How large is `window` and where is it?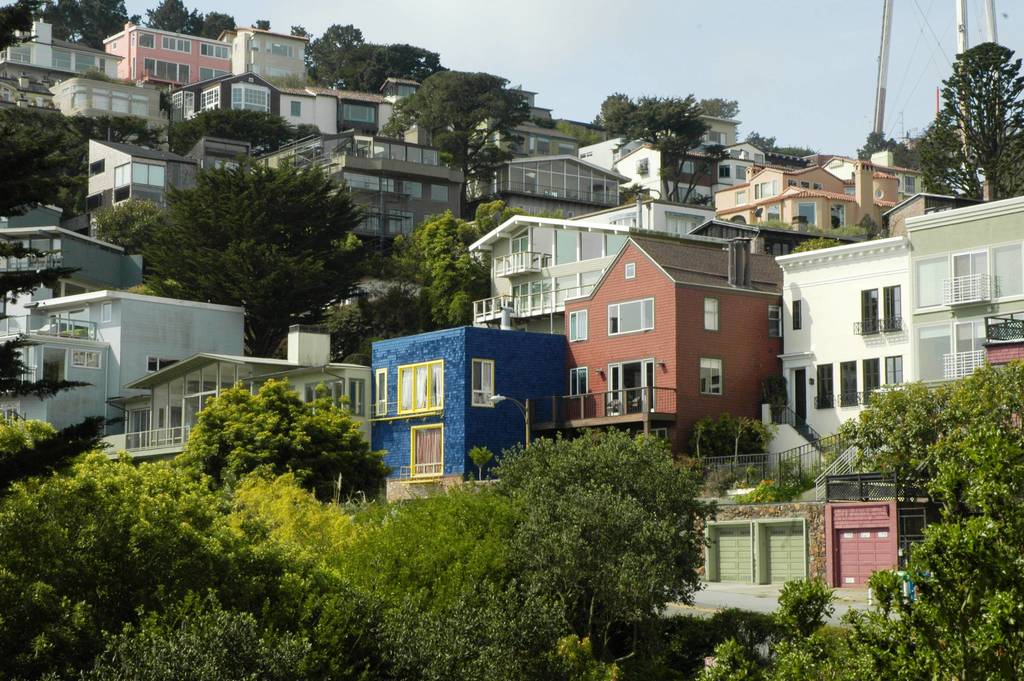
Bounding box: [left=470, top=360, right=496, bottom=405].
